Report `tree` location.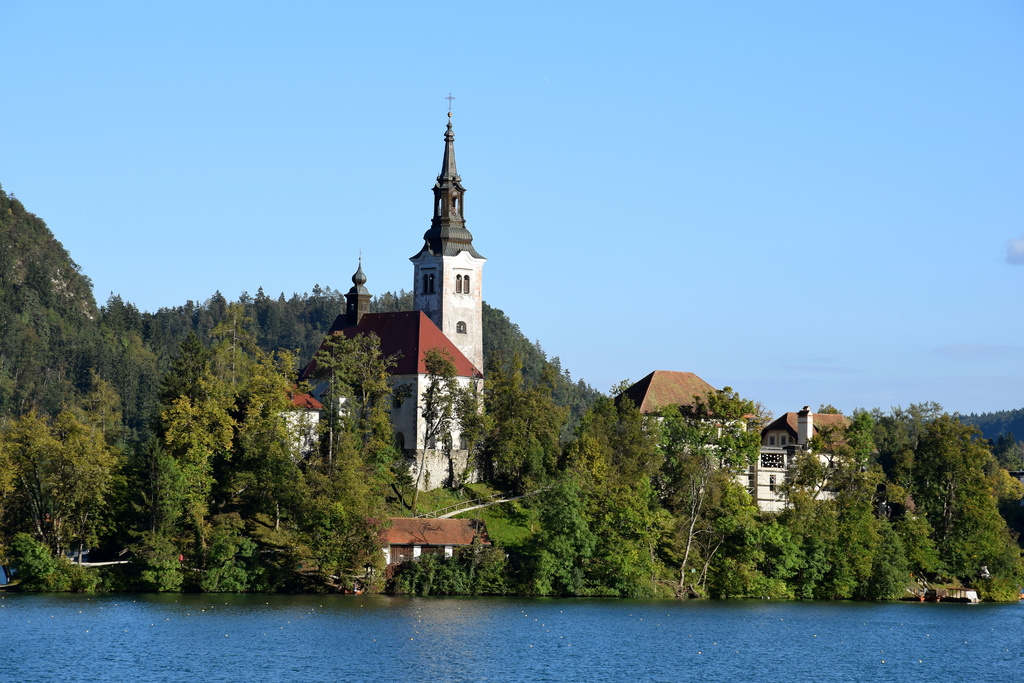
Report: (707, 478, 754, 579).
